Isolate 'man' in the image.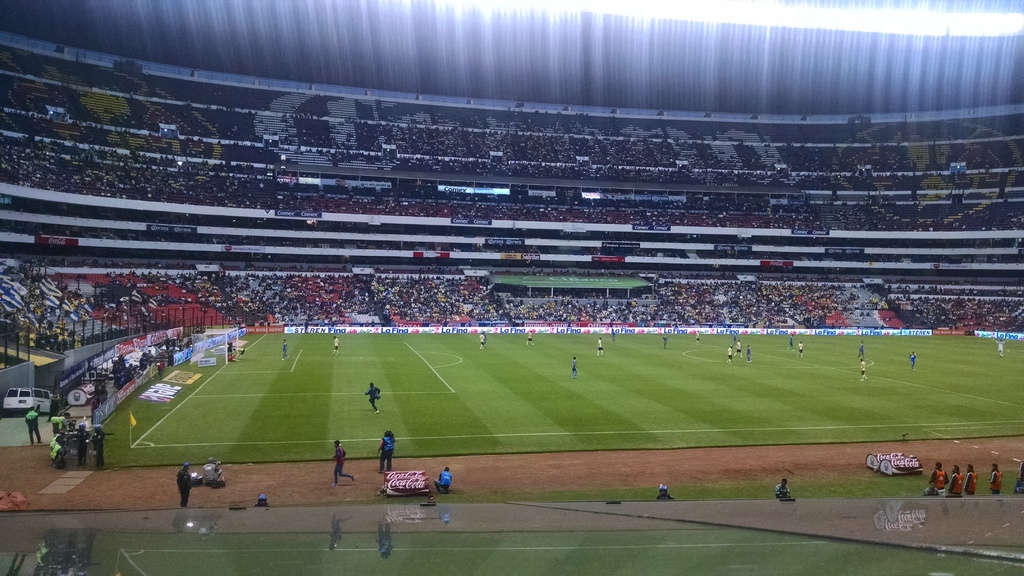
Isolated region: [155,359,166,376].
